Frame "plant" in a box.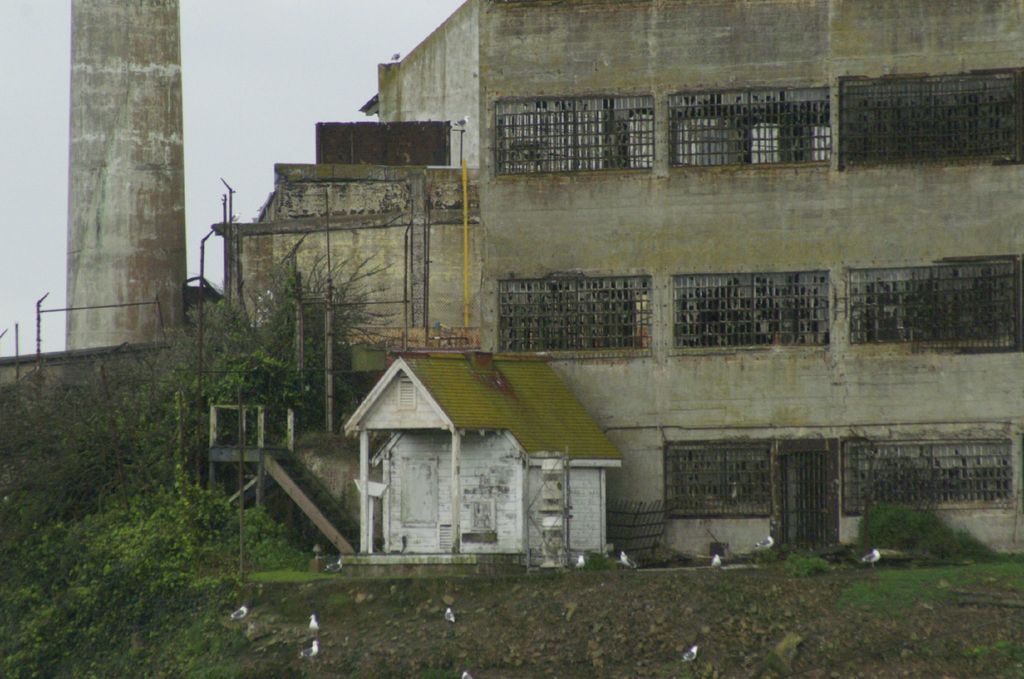
(x1=962, y1=639, x2=1022, y2=678).
